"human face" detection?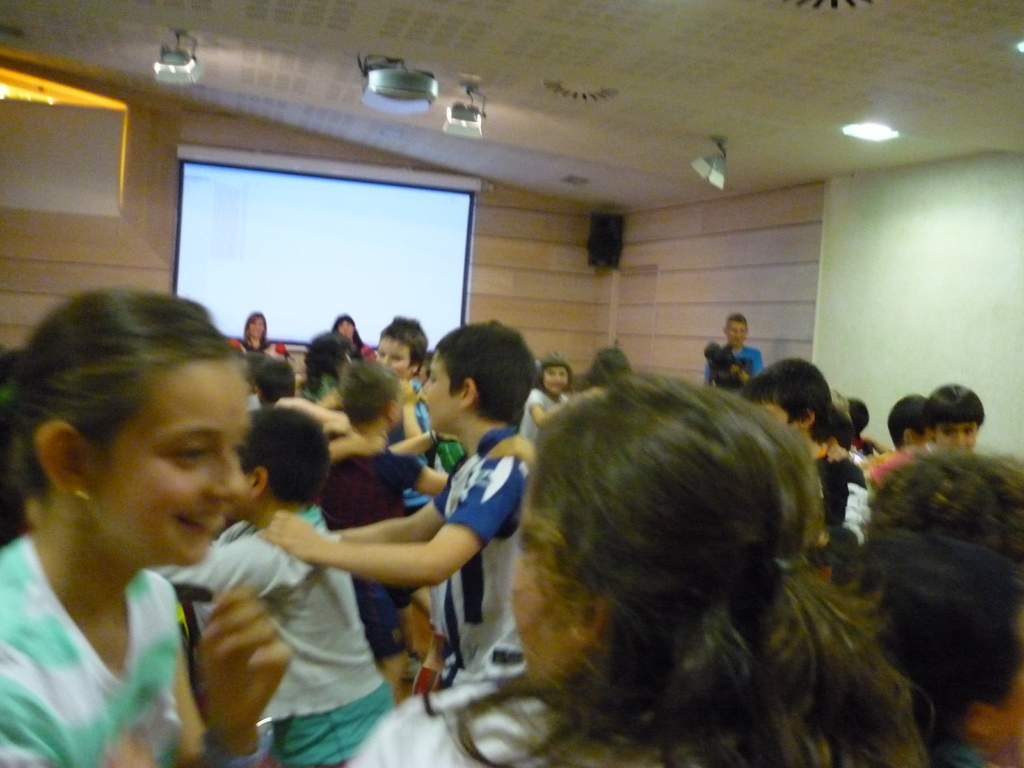
{"left": 509, "top": 516, "right": 578, "bottom": 689}
